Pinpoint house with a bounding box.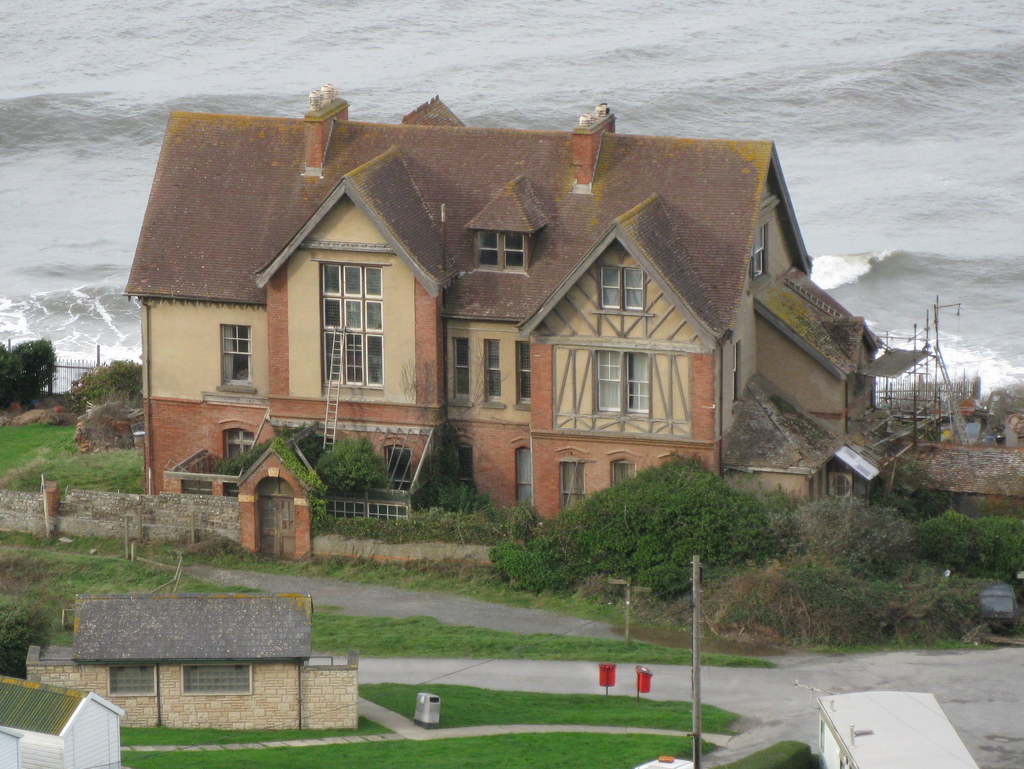
Rect(888, 445, 1023, 528).
